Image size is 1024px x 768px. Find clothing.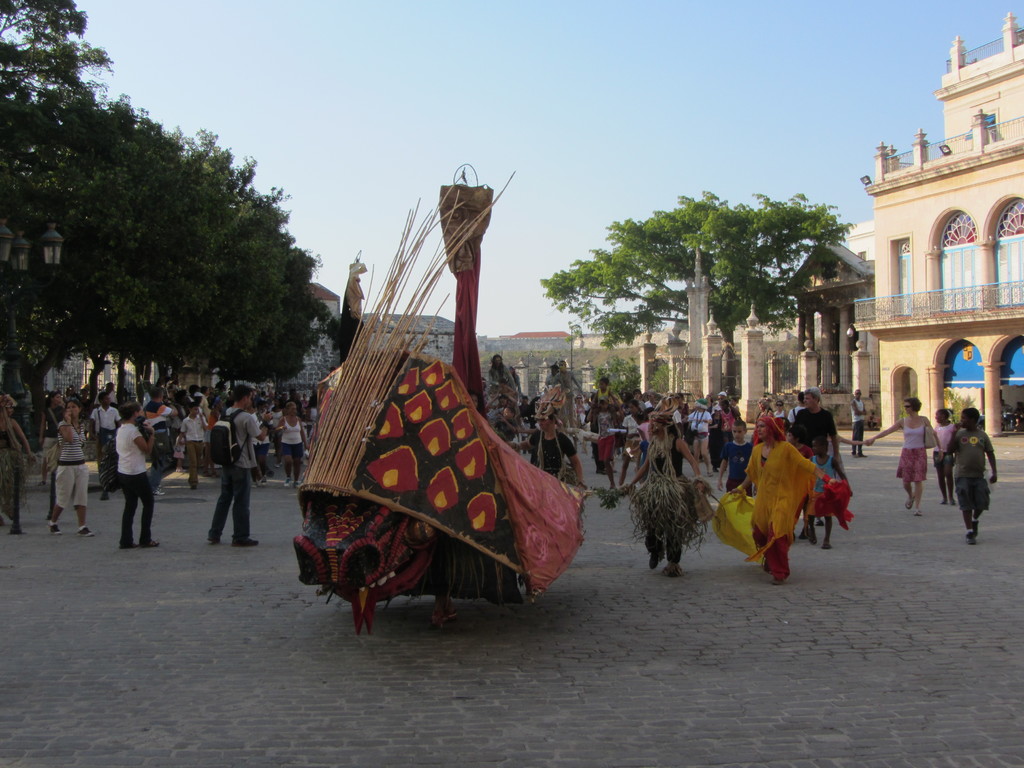
{"left": 557, "top": 372, "right": 582, "bottom": 420}.
